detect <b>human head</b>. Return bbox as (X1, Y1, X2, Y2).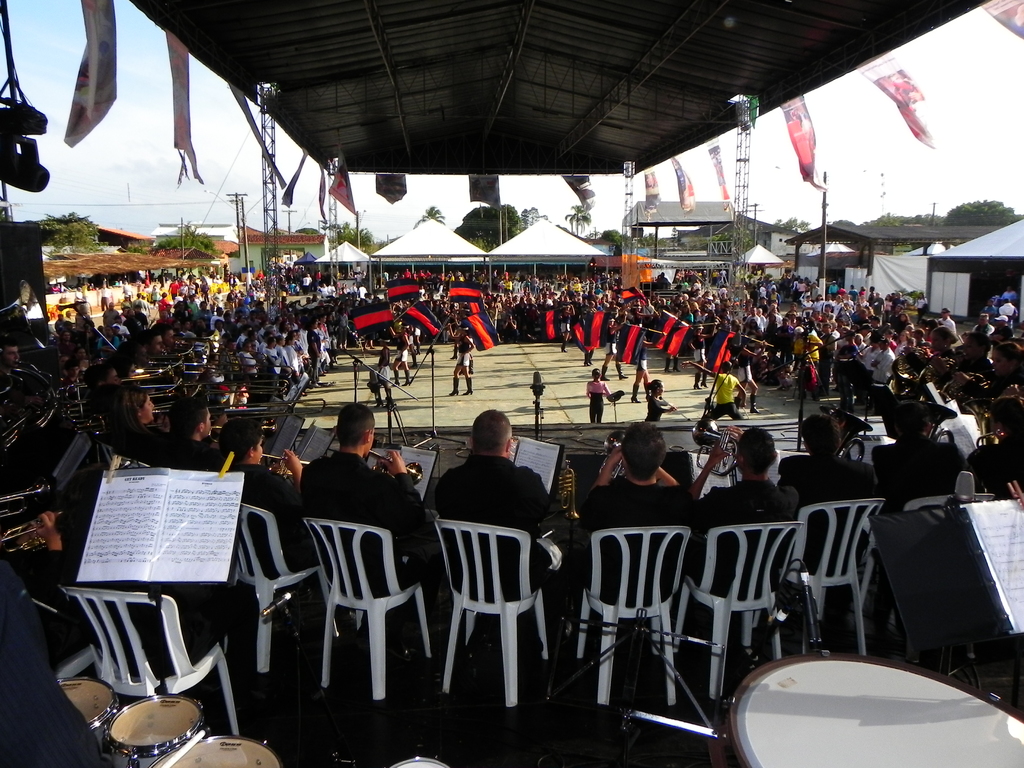
(111, 387, 157, 417).
